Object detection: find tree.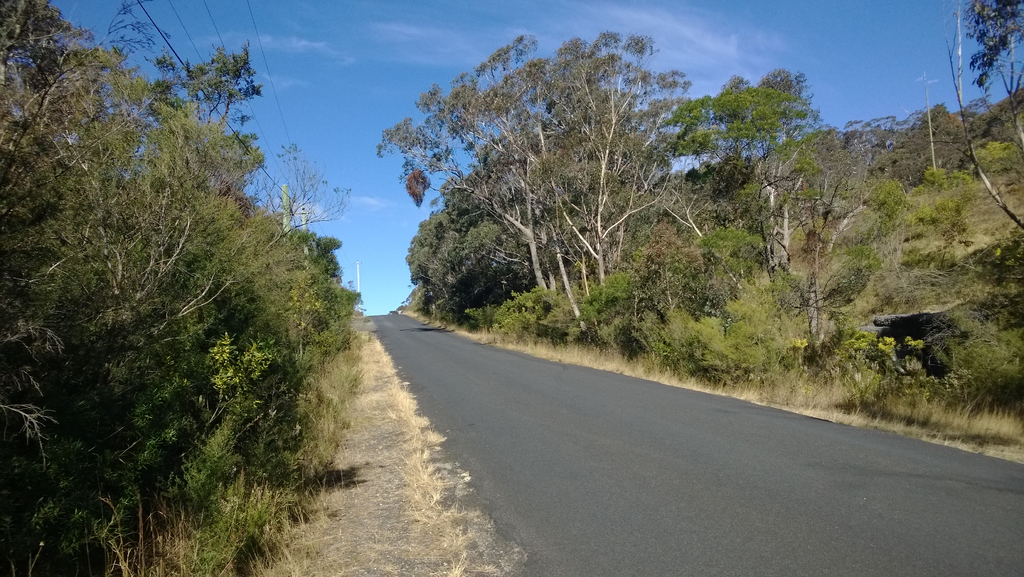
<bbox>420, 41, 703, 341</bbox>.
